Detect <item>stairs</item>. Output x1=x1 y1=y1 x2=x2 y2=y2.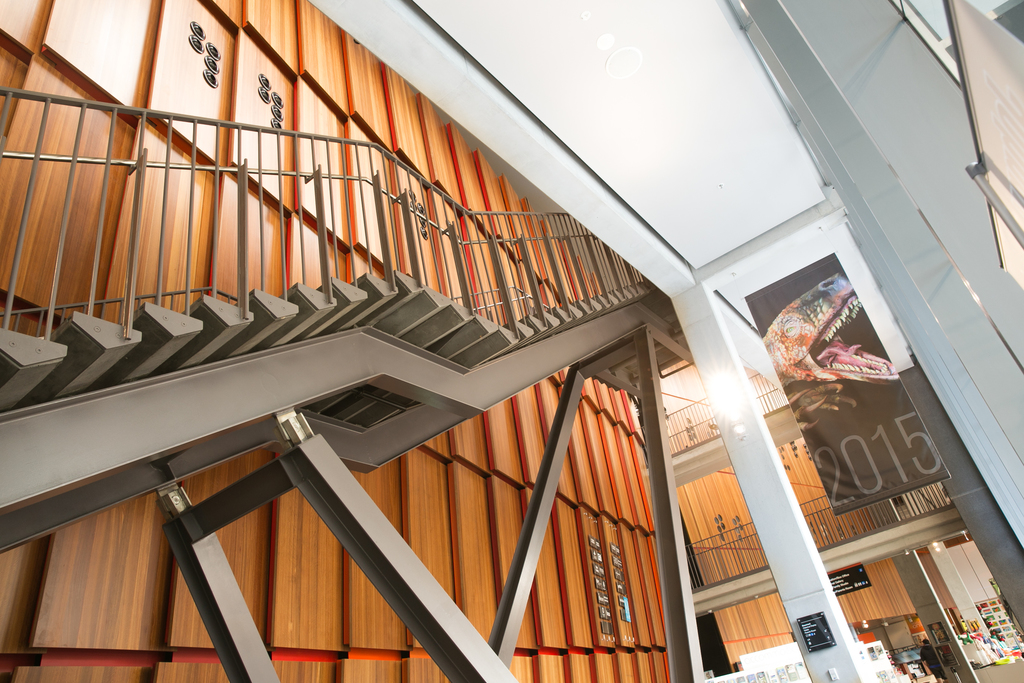
x1=0 y1=277 x2=655 y2=433.
